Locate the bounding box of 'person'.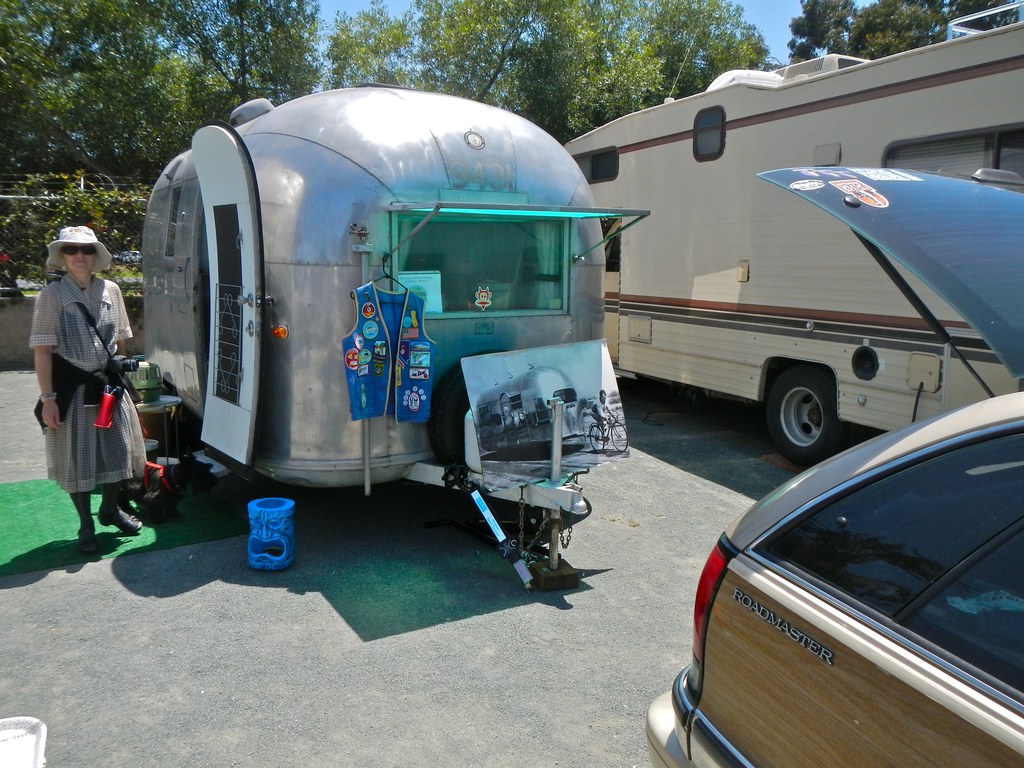
Bounding box: 34 207 136 557.
